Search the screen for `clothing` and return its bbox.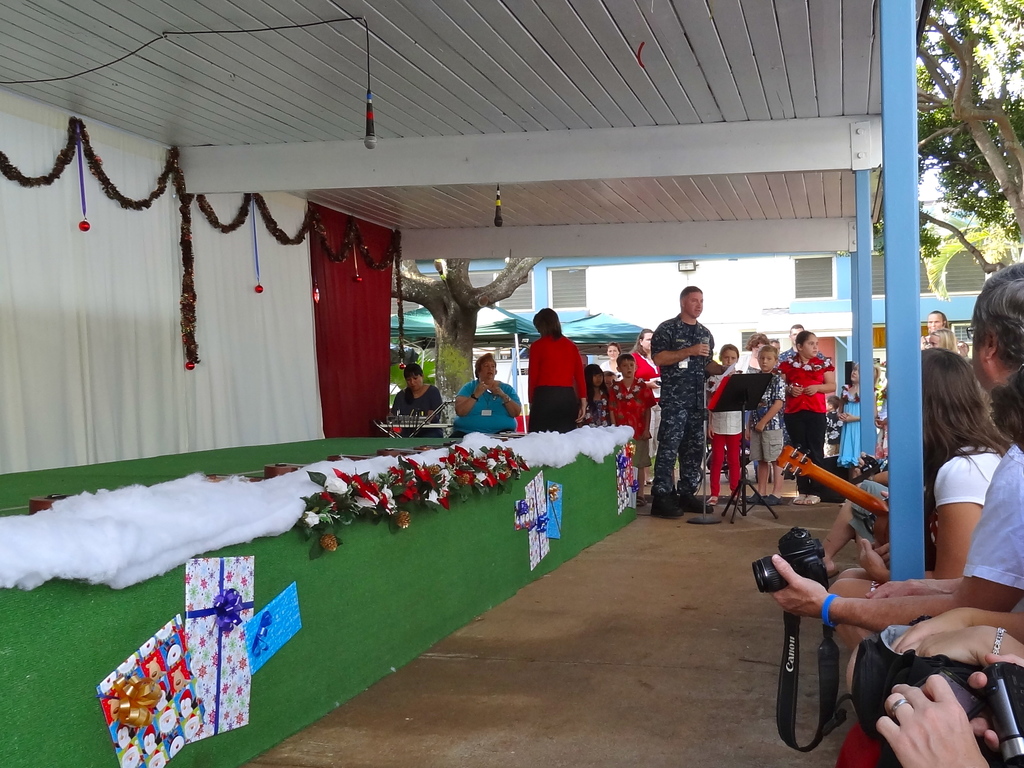
Found: bbox=[705, 365, 753, 499].
